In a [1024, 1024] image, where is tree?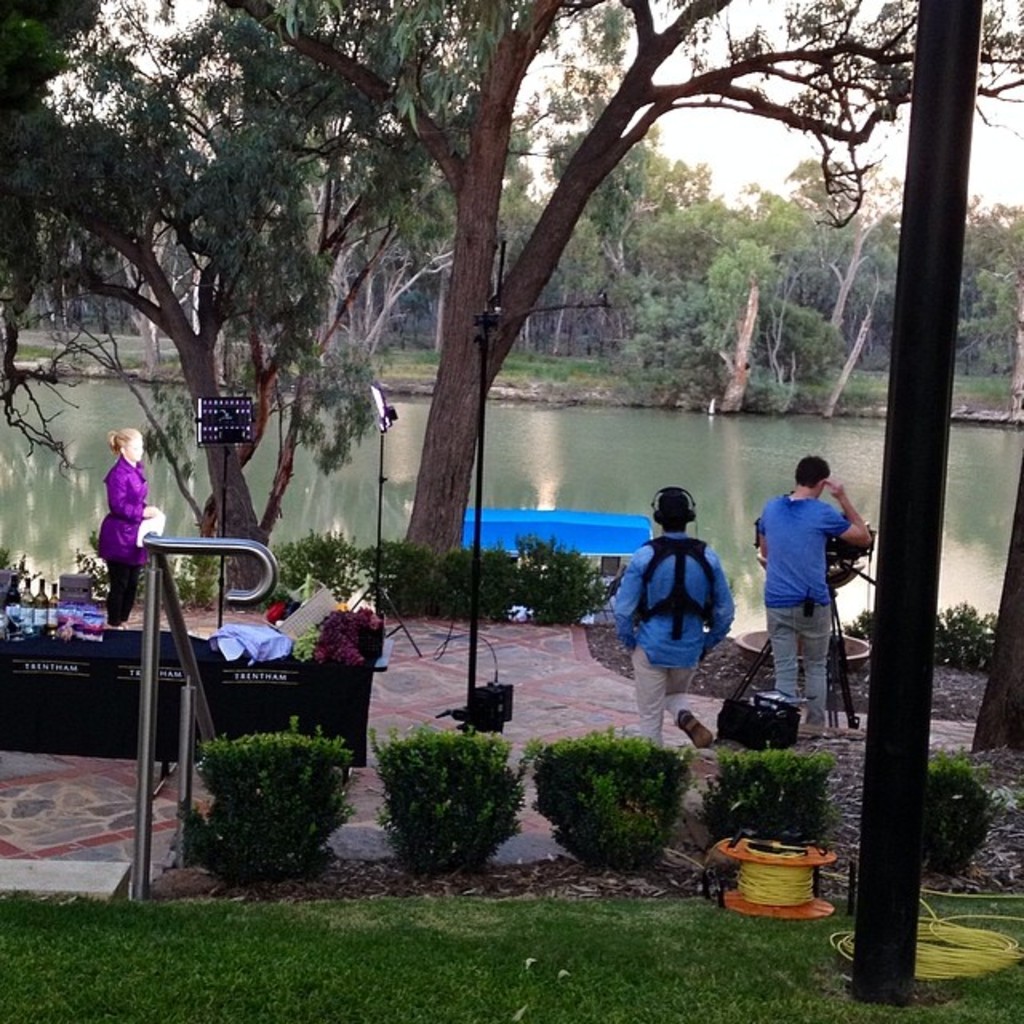
<bbox>614, 229, 845, 410</bbox>.
